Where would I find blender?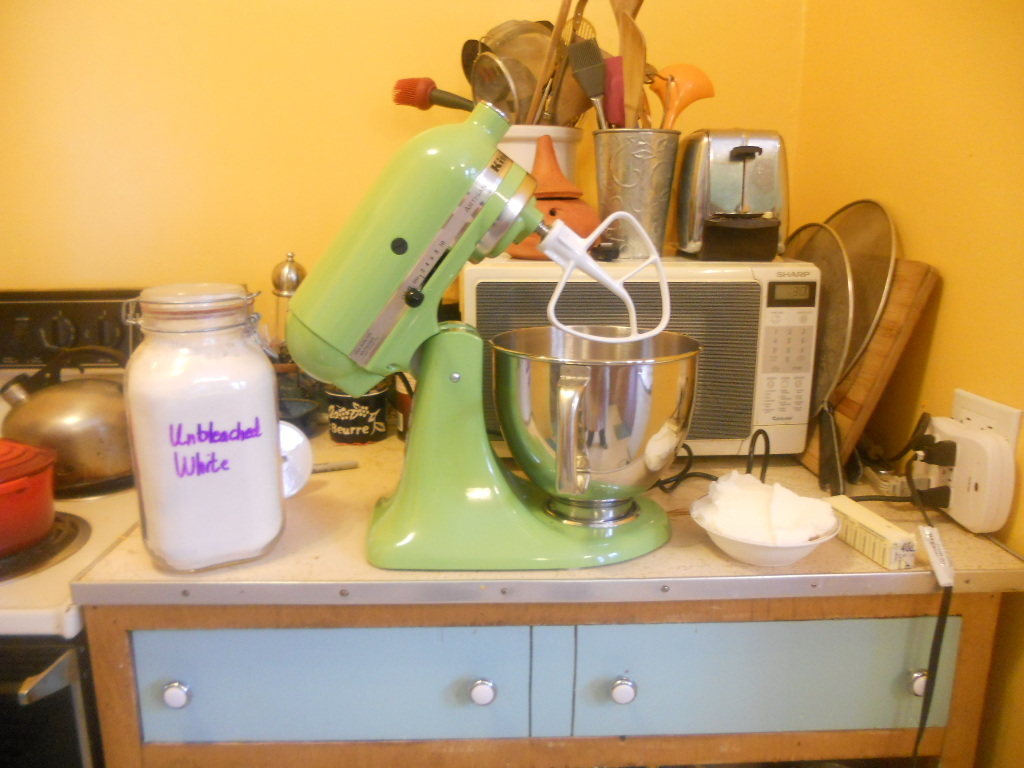
At crop(274, 99, 705, 570).
